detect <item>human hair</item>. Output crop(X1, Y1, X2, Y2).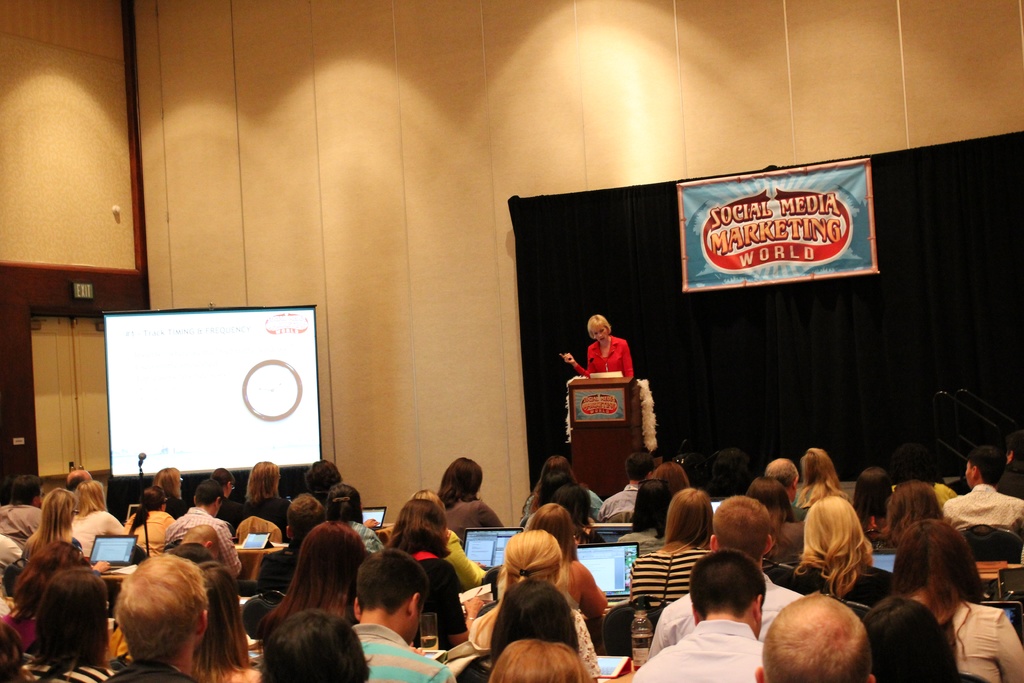
crop(305, 459, 344, 498).
